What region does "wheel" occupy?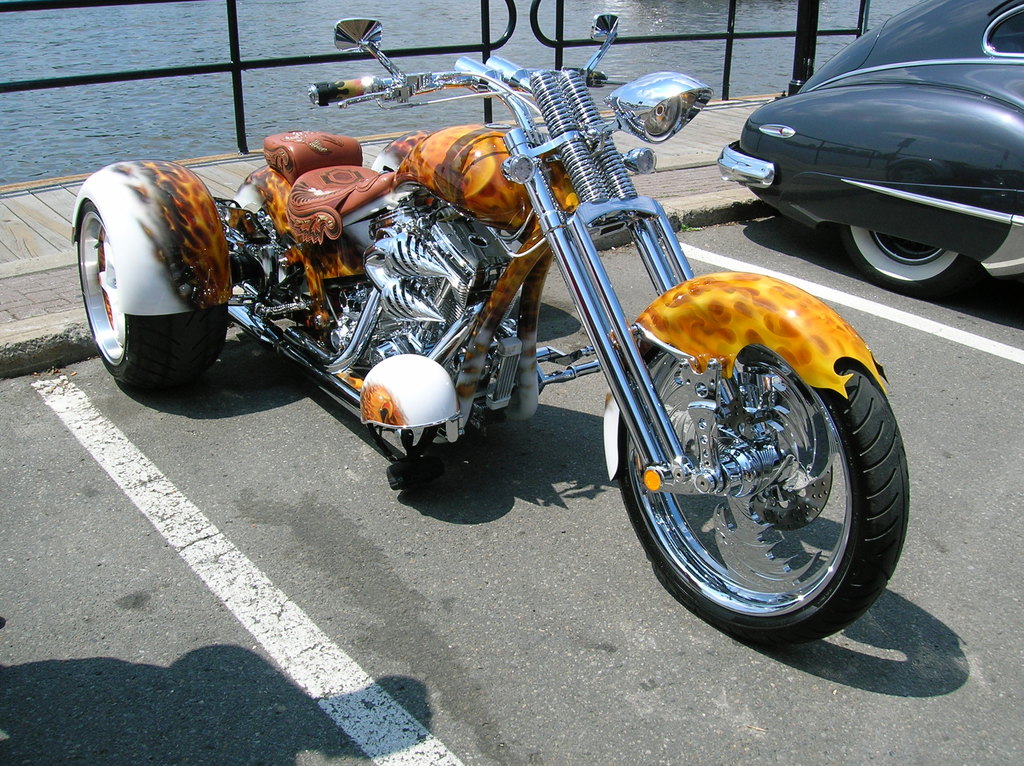
x1=605 y1=287 x2=913 y2=650.
